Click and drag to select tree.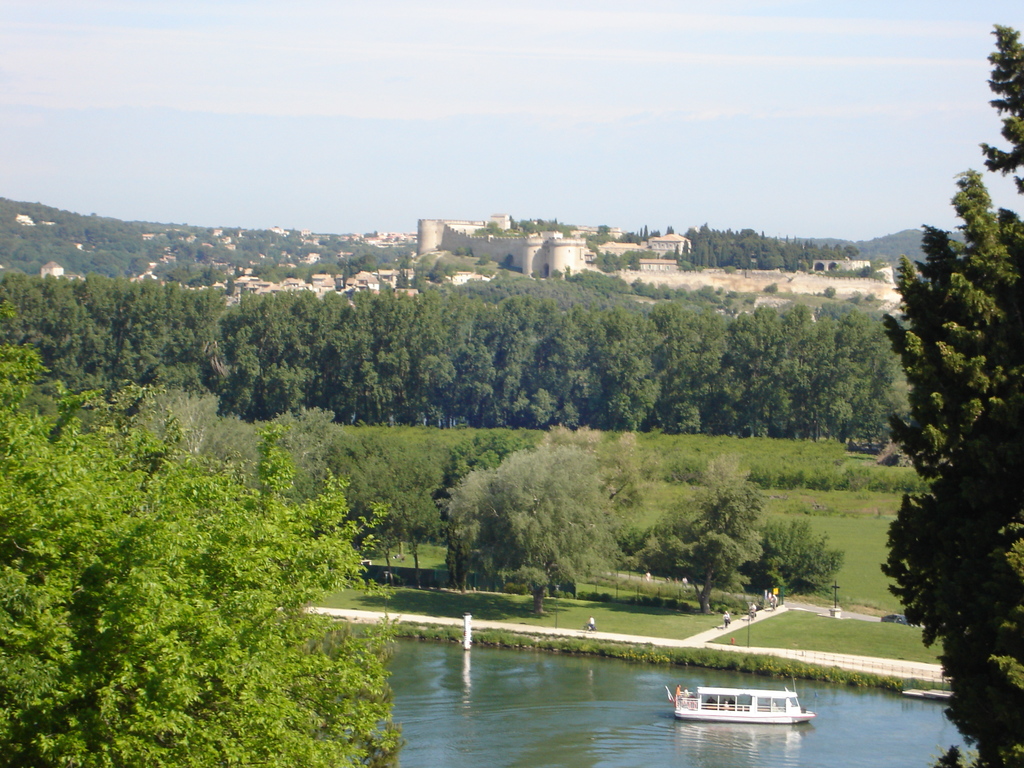
Selection: [800,298,874,440].
